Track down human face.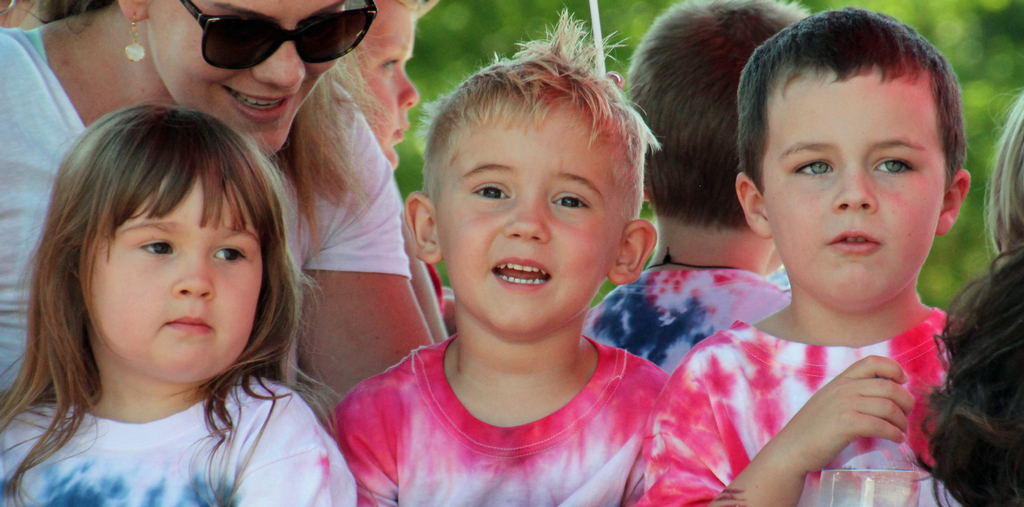
Tracked to select_region(91, 178, 266, 379).
